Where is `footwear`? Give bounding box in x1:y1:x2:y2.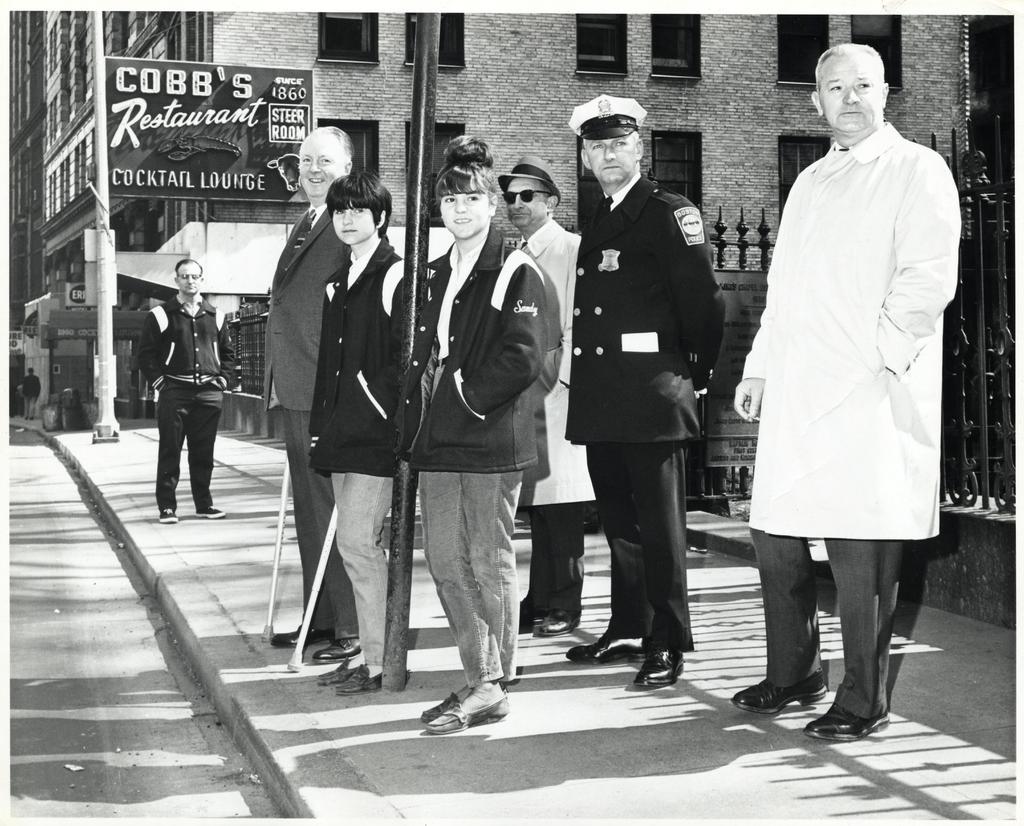
519:603:534:628.
